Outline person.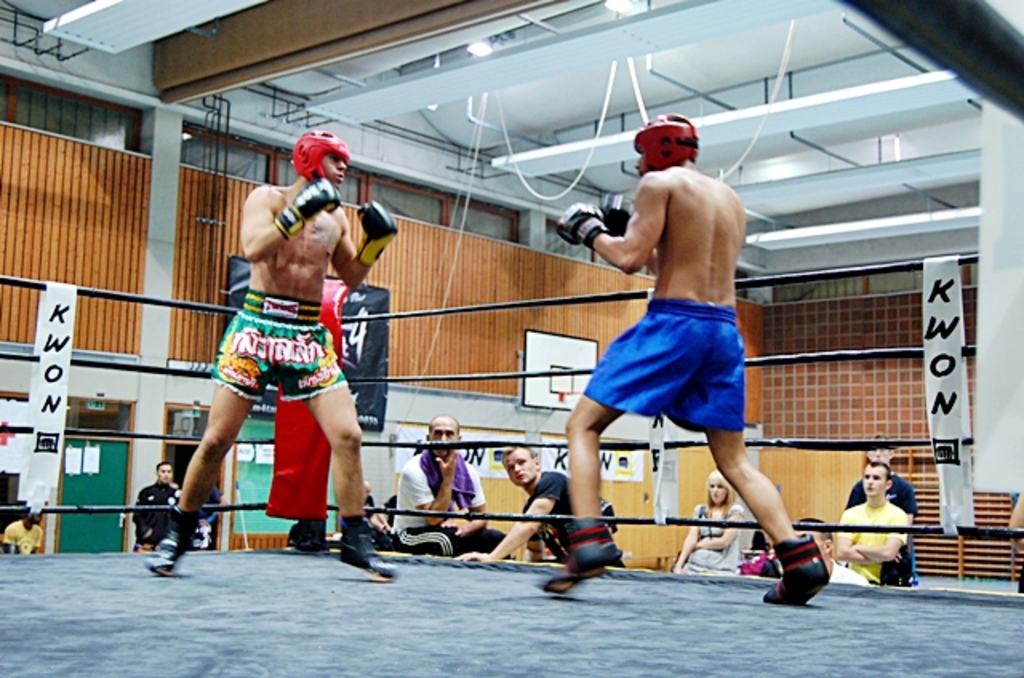
Outline: left=130, top=461, right=181, bottom=553.
